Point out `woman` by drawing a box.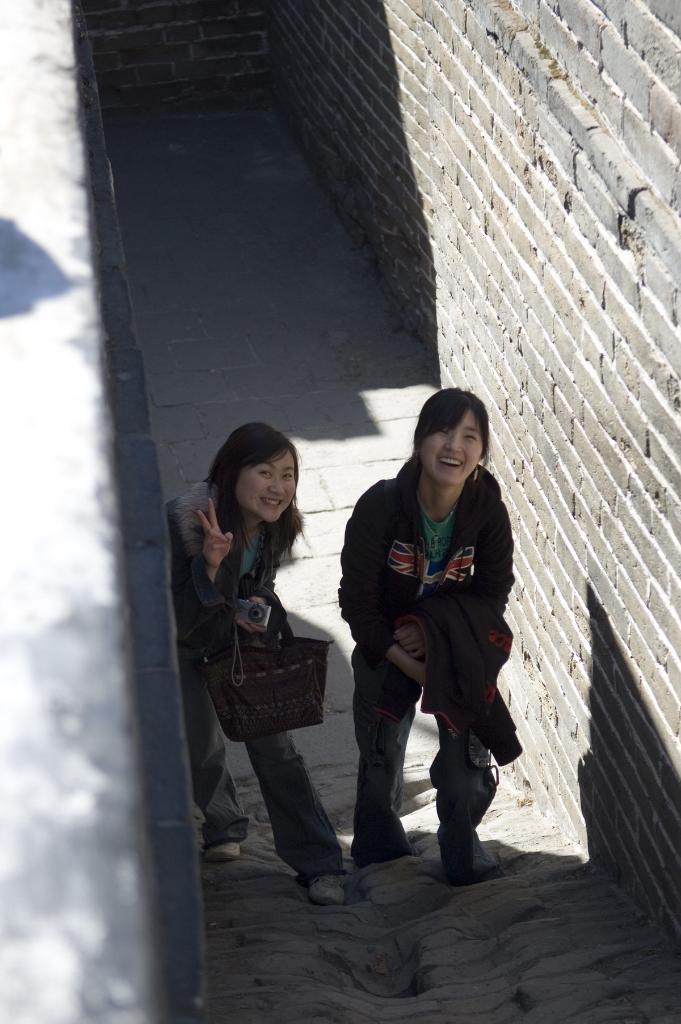
x1=165, y1=420, x2=345, y2=900.
